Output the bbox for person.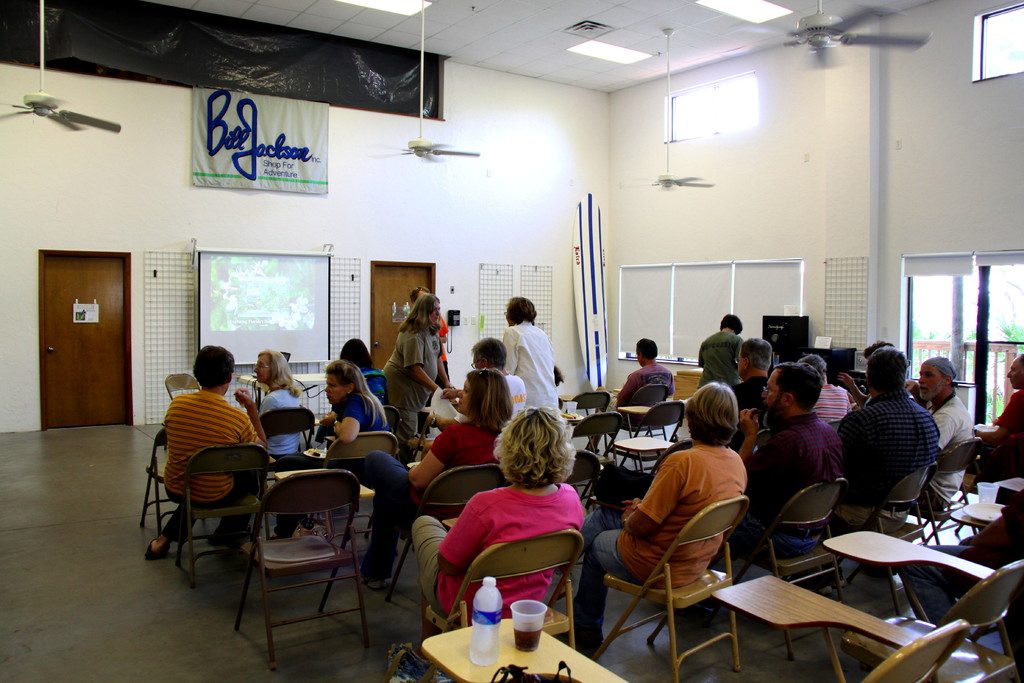
rect(900, 354, 973, 495).
